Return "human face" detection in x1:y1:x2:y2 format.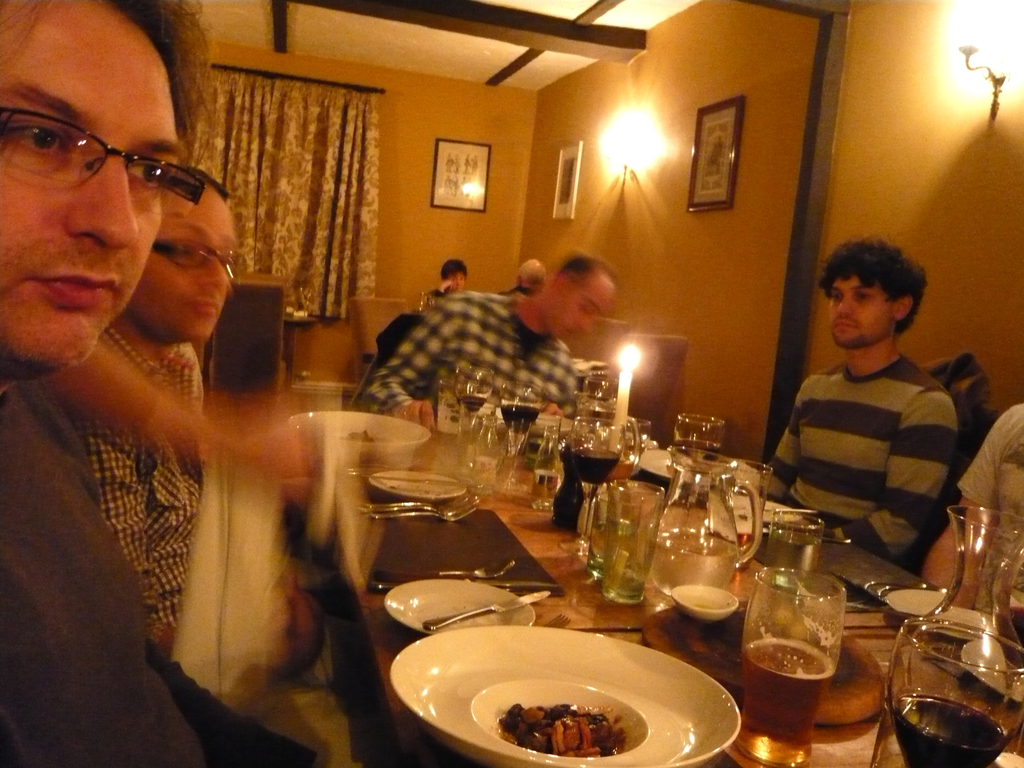
564:282:625:331.
